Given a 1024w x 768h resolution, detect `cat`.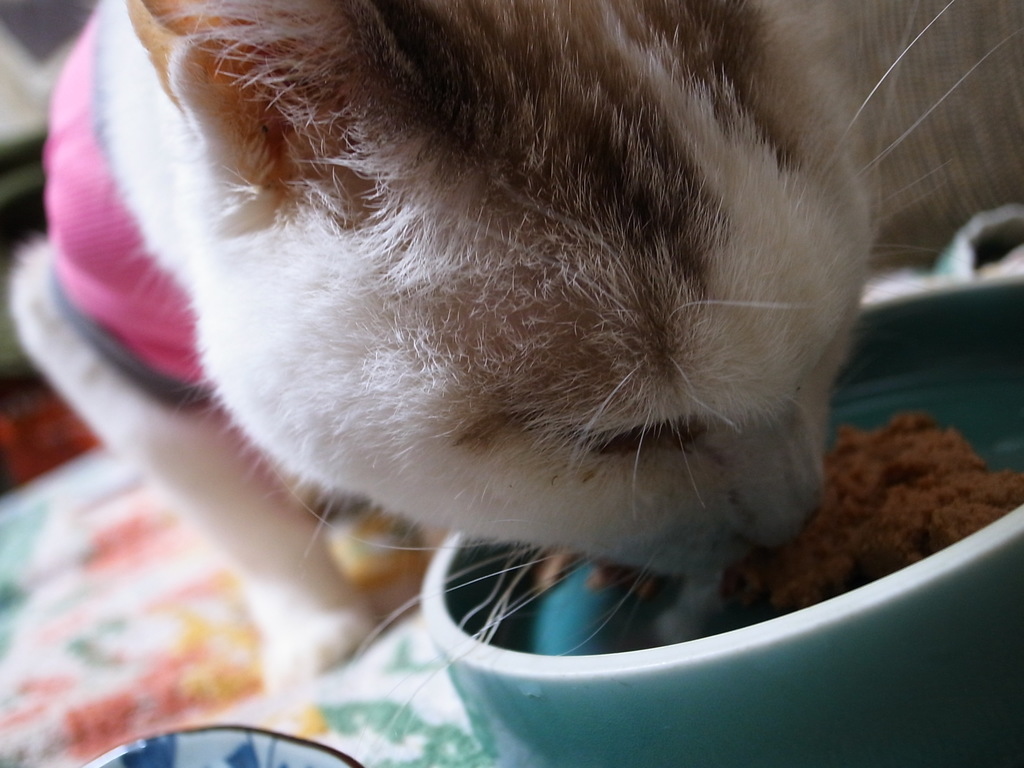
pyautogui.locateOnScreen(9, 1, 1023, 750).
